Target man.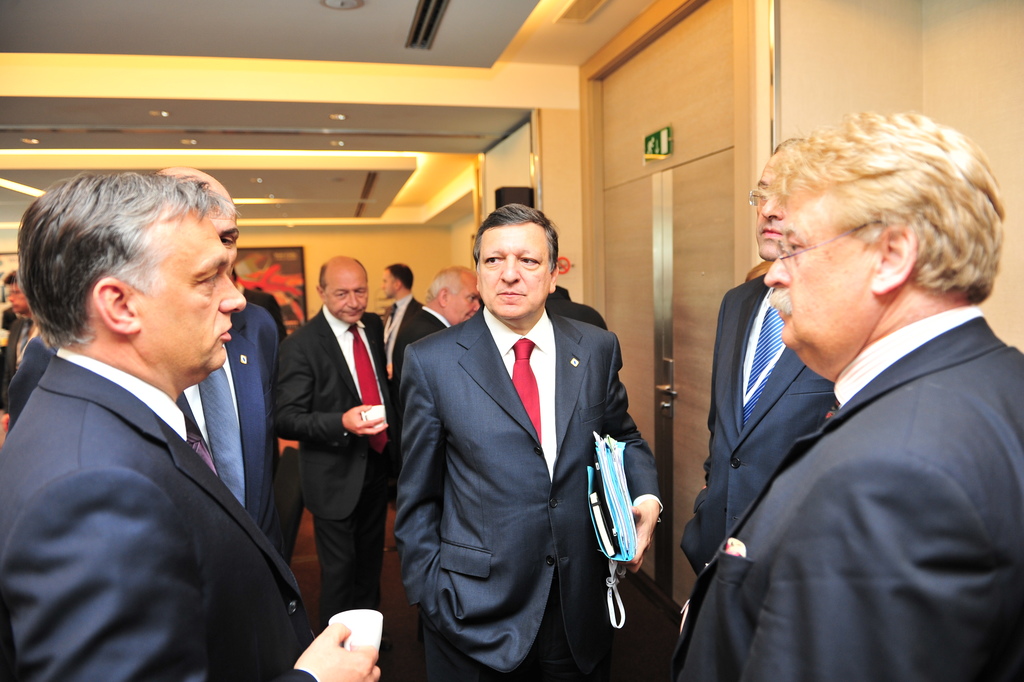
Target region: detection(386, 254, 448, 459).
